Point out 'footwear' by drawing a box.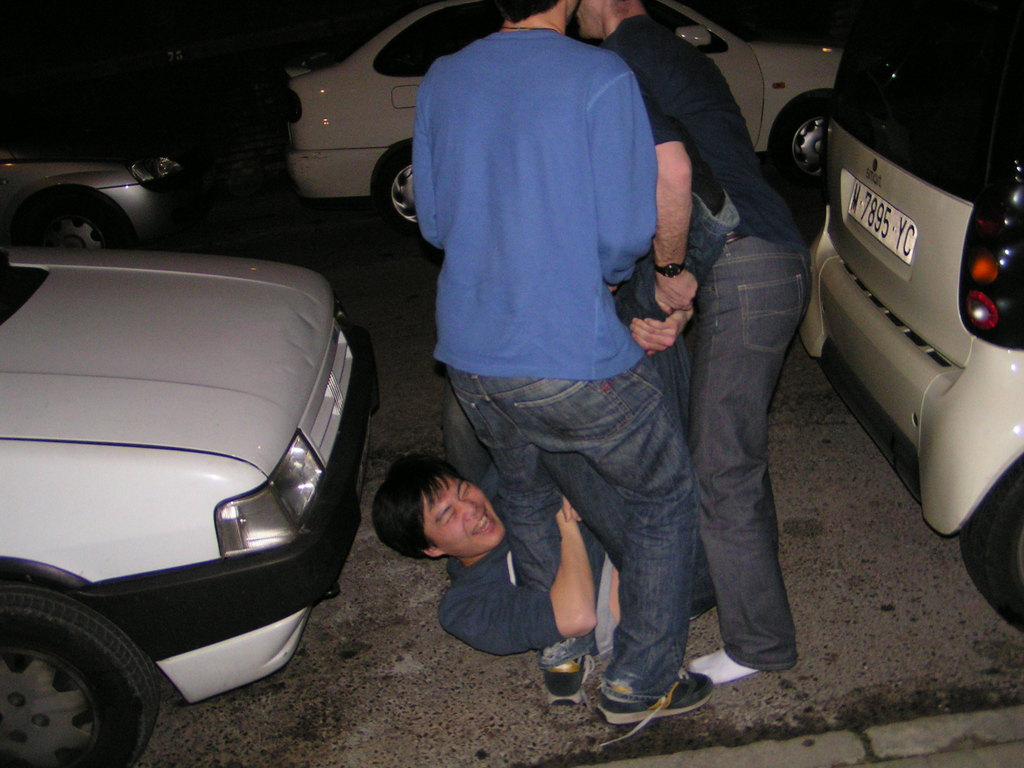
region(543, 654, 594, 707).
